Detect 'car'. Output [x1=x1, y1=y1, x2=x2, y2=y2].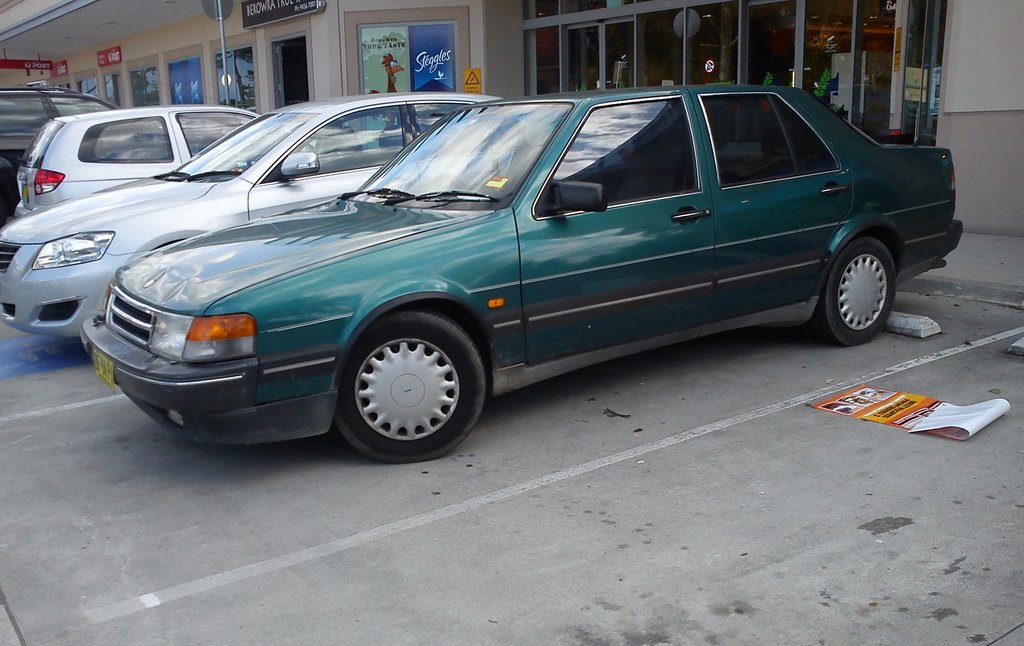
[x1=80, y1=78, x2=967, y2=463].
